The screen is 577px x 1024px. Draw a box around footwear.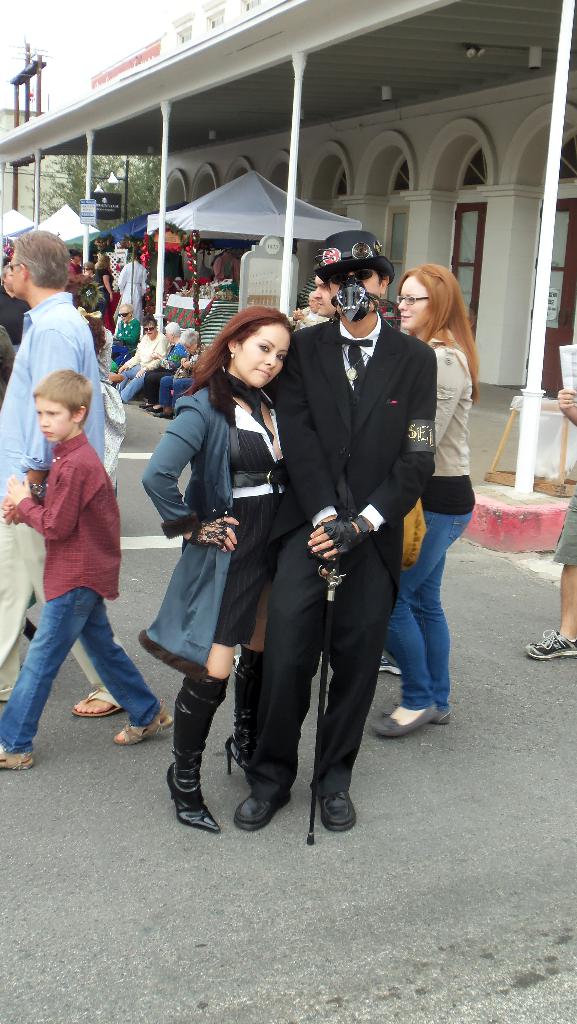
detection(379, 652, 405, 676).
